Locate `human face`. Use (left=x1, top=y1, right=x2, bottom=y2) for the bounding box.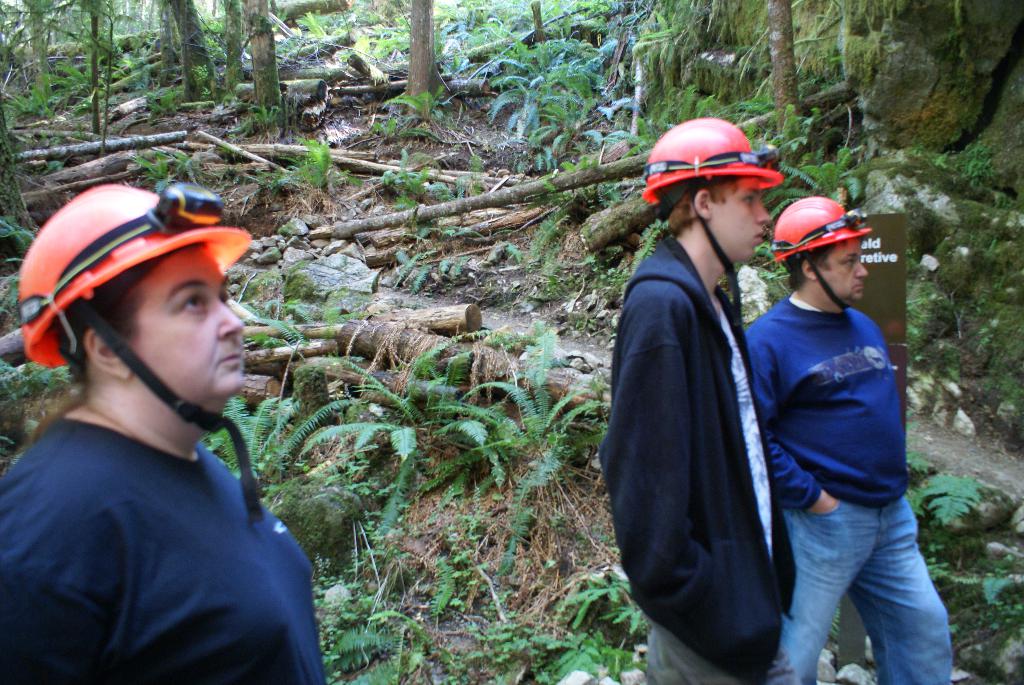
(left=129, top=249, right=246, bottom=394).
